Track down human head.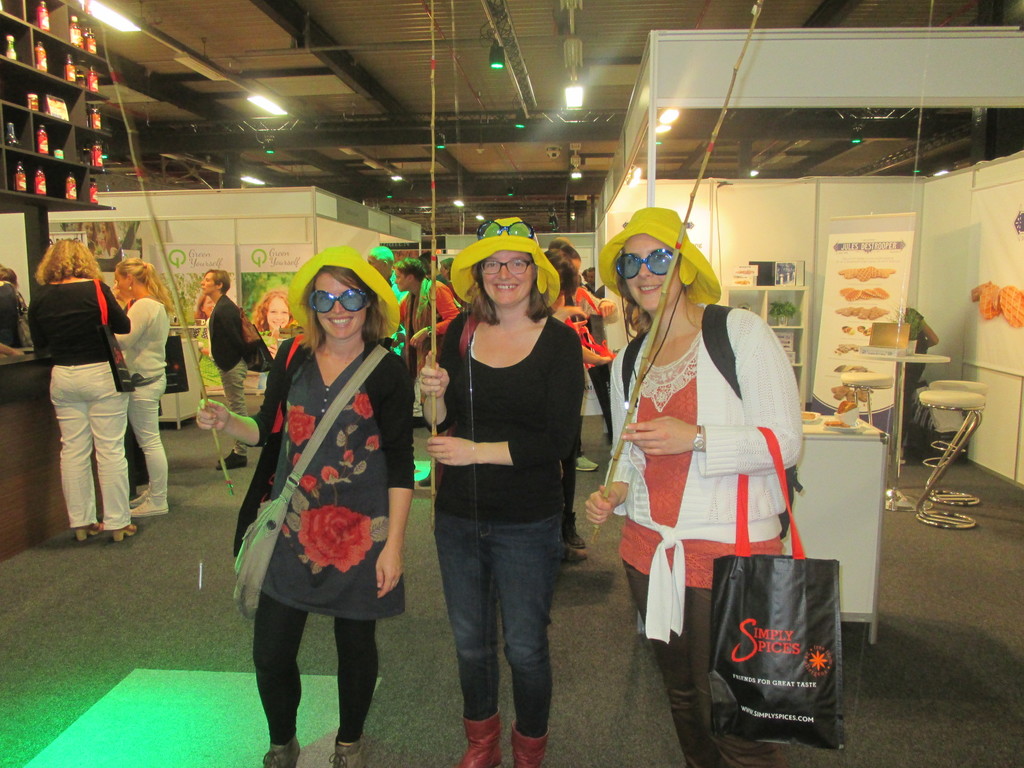
Tracked to box=[444, 214, 557, 311].
